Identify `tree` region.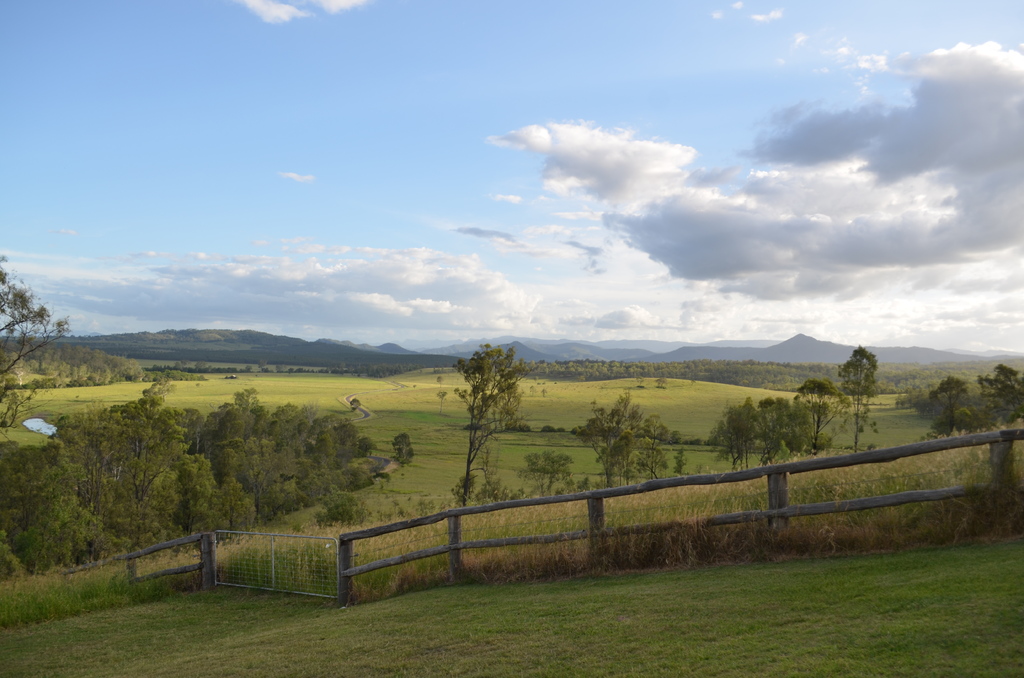
Region: {"x1": 795, "y1": 375, "x2": 833, "y2": 448}.
